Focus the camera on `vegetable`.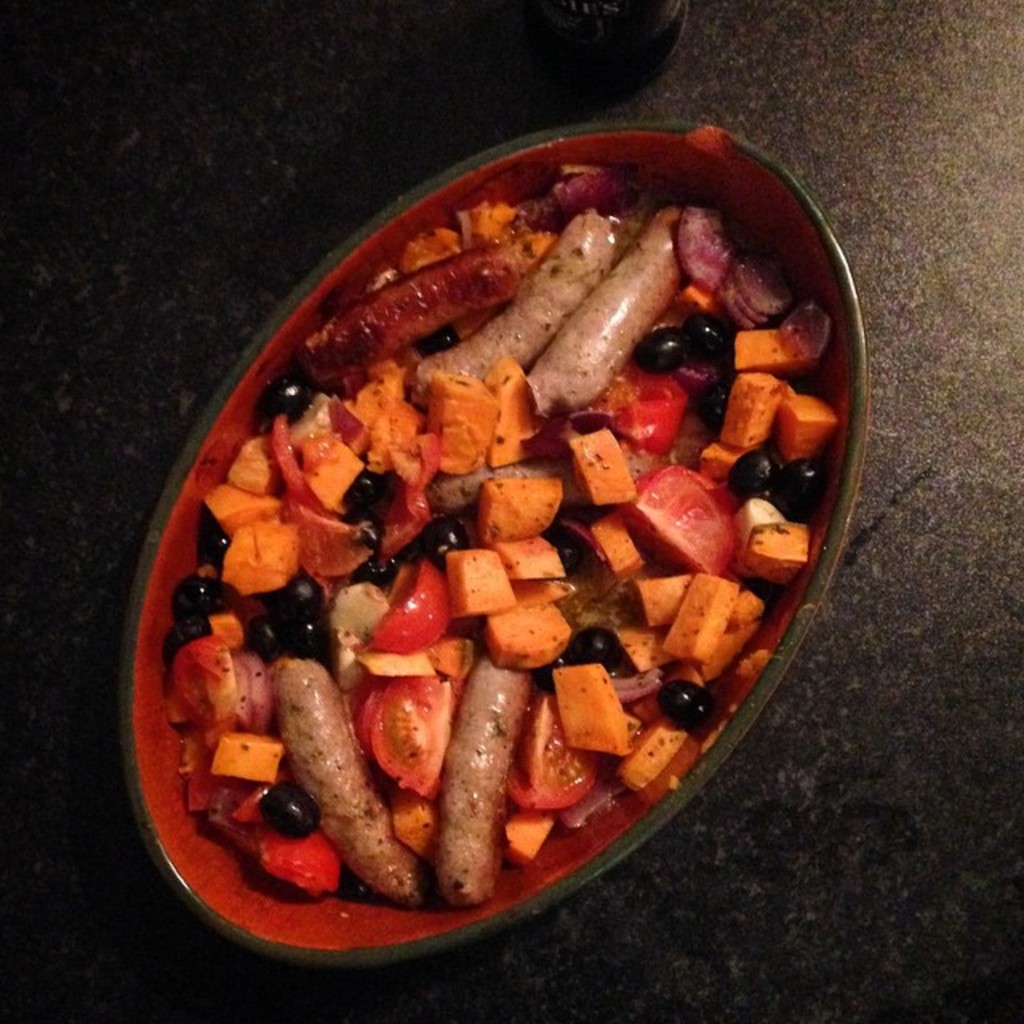
Focus region: 507/806/550/862.
